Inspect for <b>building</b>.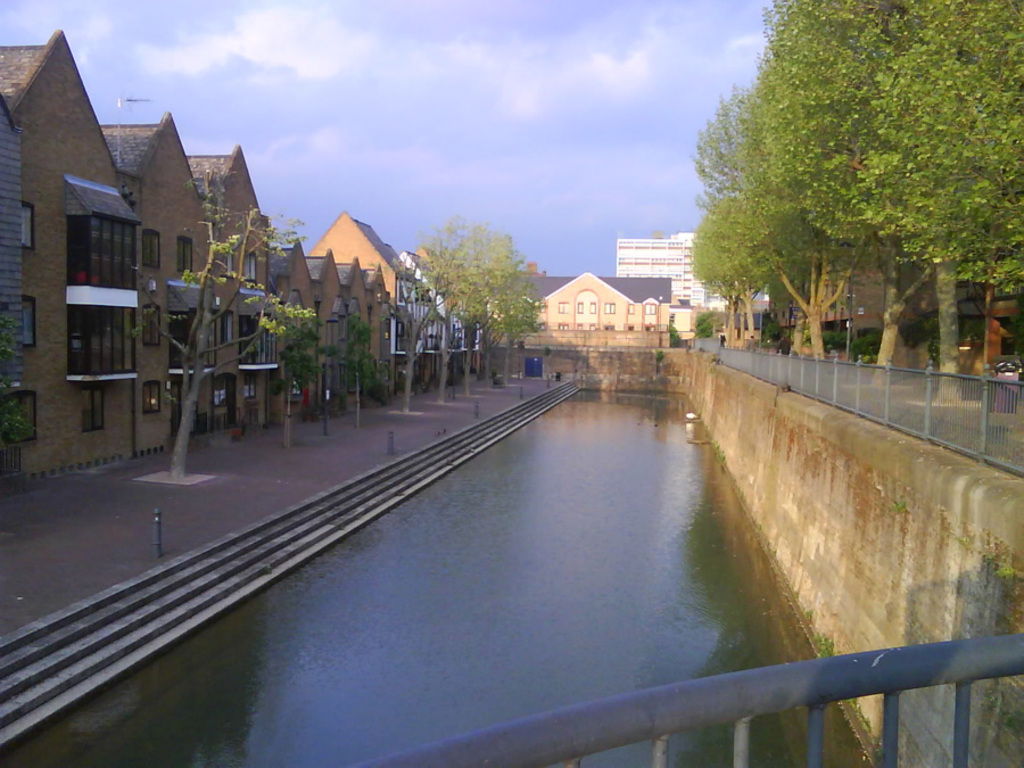
Inspection: 495,270,671,377.
